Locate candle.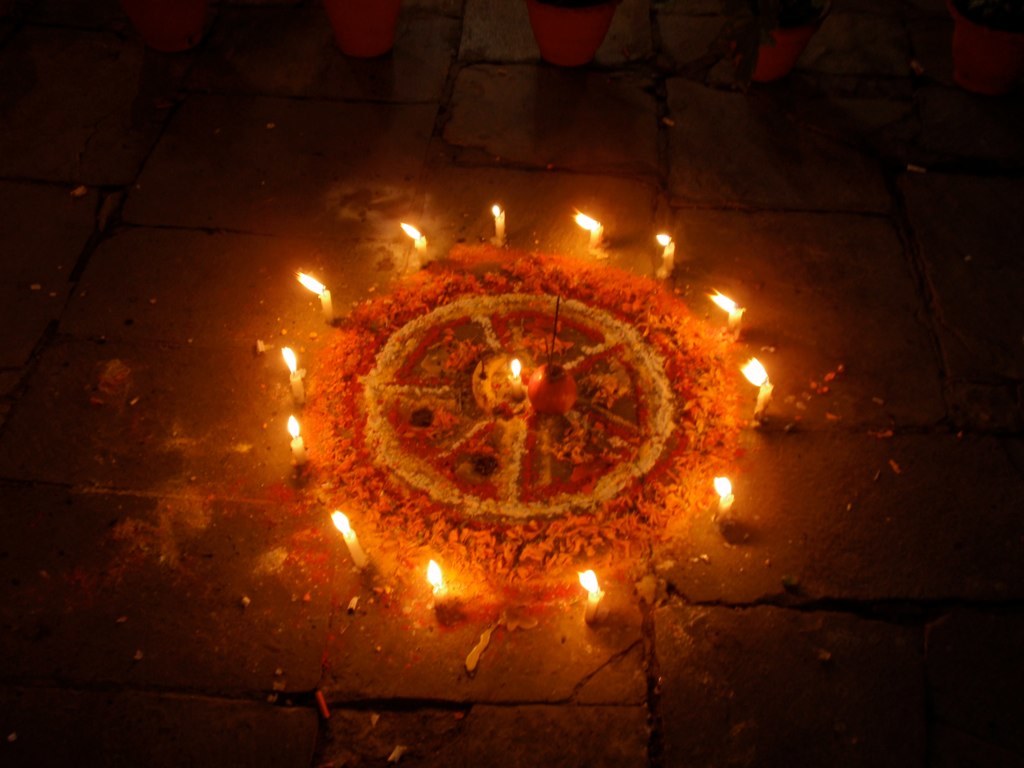
Bounding box: x1=494, y1=205, x2=509, y2=241.
